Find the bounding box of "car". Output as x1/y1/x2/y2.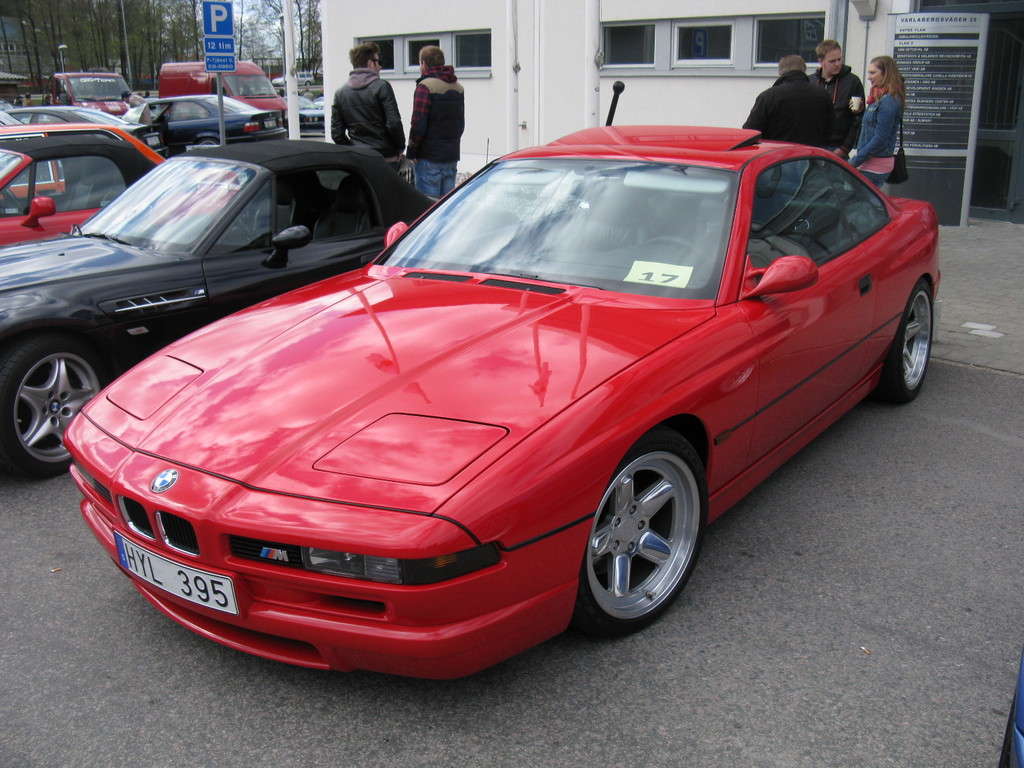
996/644/1023/767.
